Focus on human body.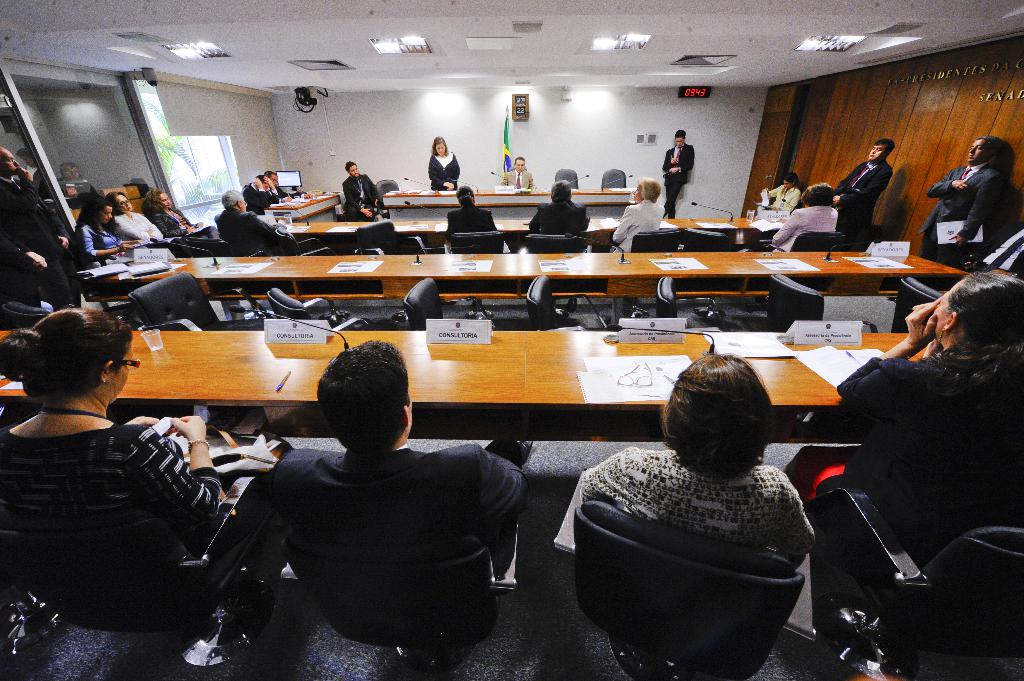
Focused at 151:204:205:243.
